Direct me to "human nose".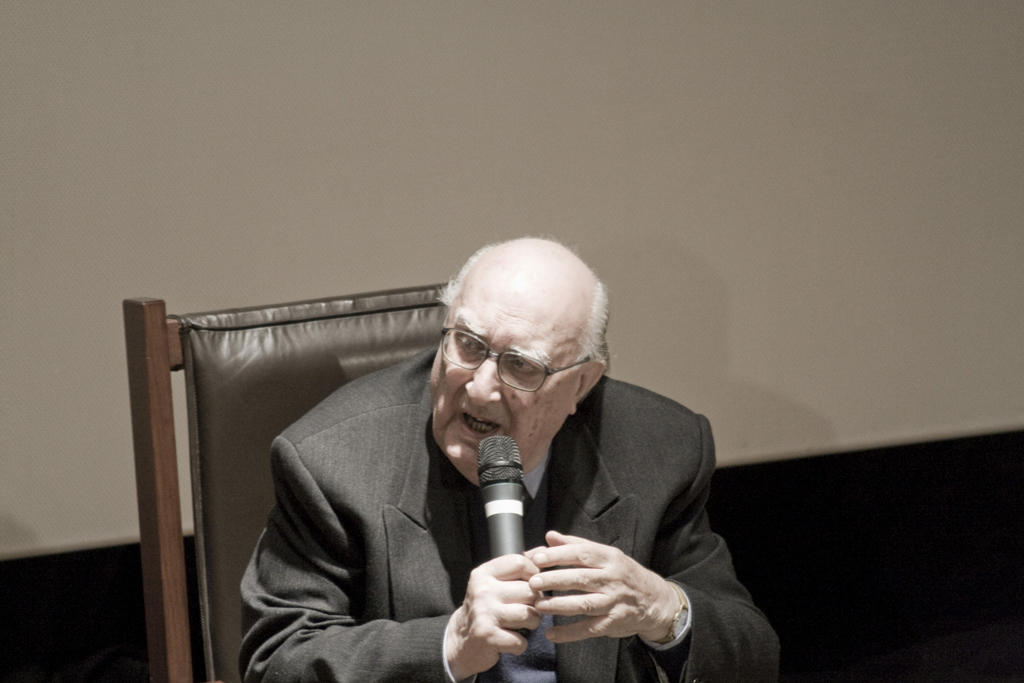
Direction: (464,360,506,405).
